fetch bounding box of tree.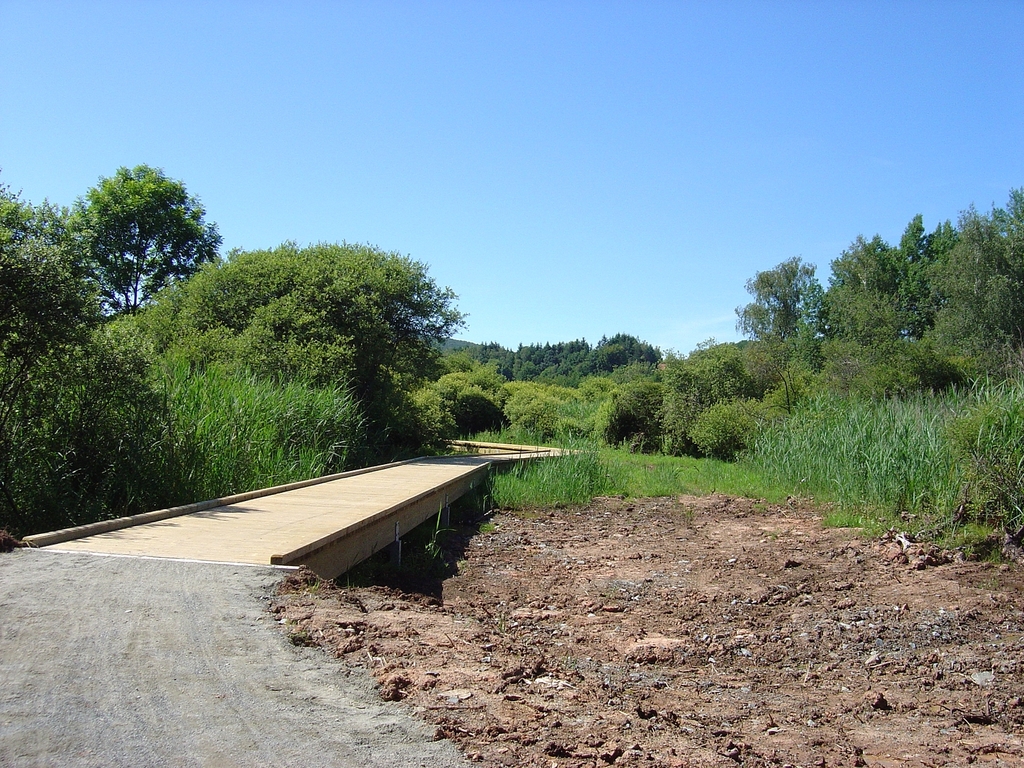
Bbox: (left=0, top=181, right=193, bottom=540).
